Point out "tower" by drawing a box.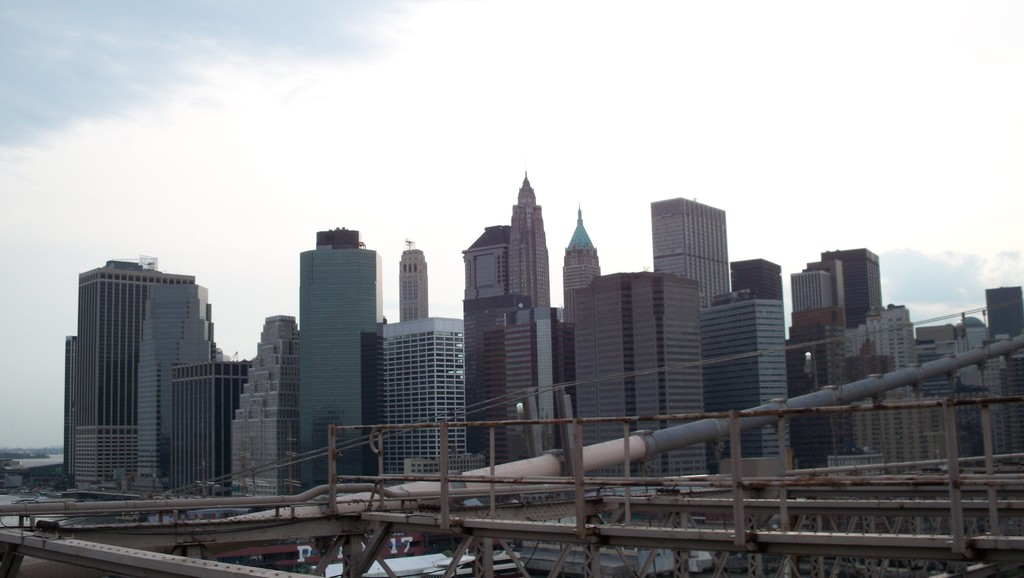
47,244,236,493.
